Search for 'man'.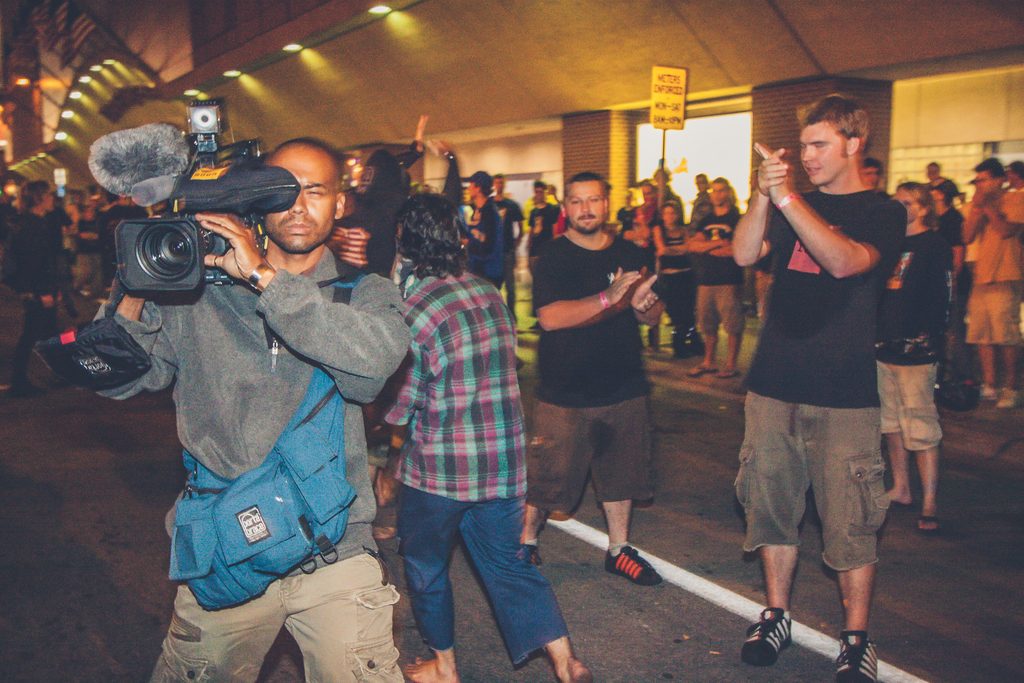
Found at 965 152 1023 407.
